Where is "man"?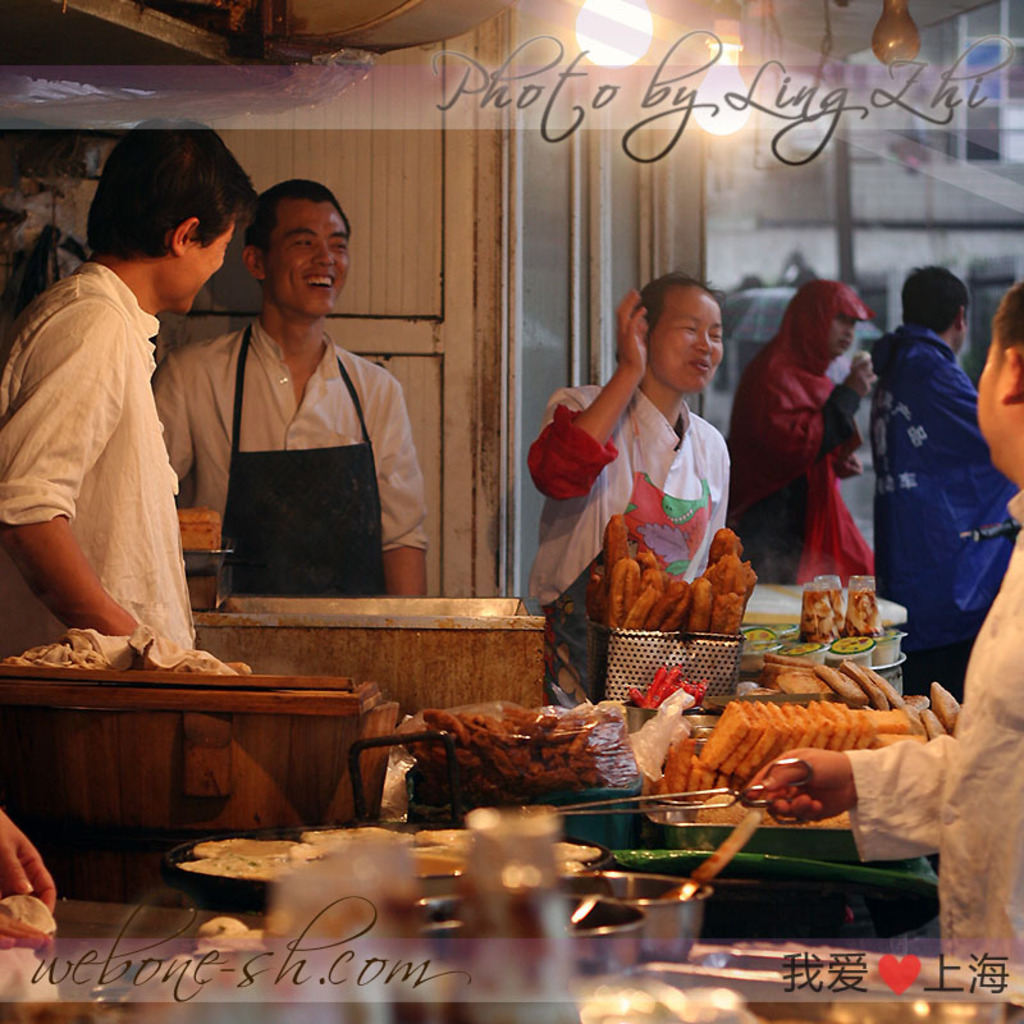
(left=155, top=178, right=430, bottom=598).
